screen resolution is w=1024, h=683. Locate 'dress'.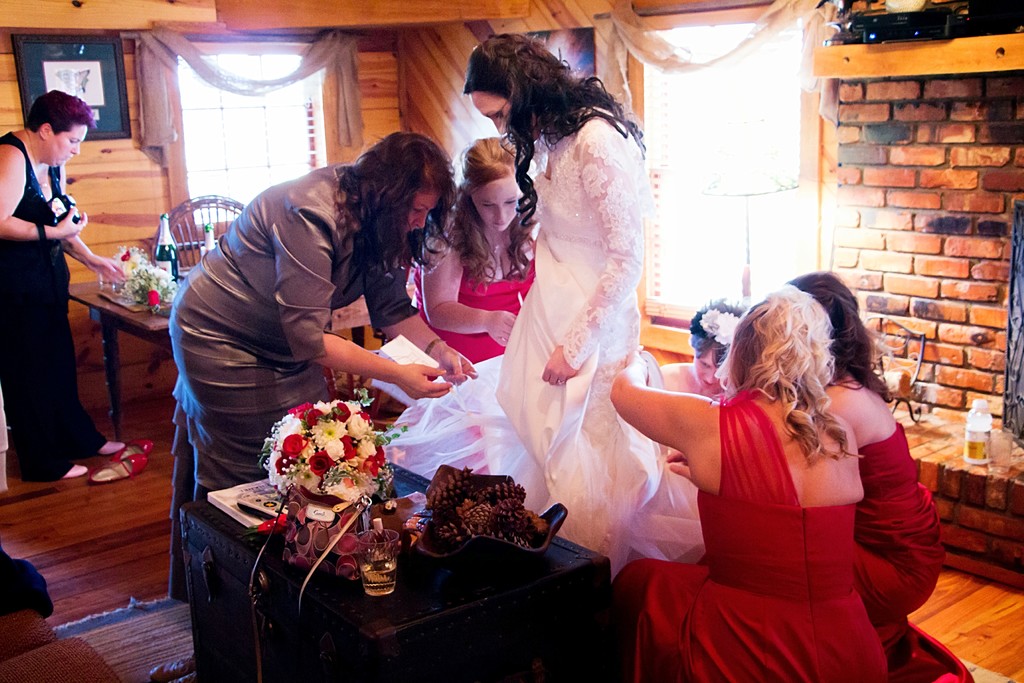
pyautogui.locateOnScreen(610, 386, 892, 682).
